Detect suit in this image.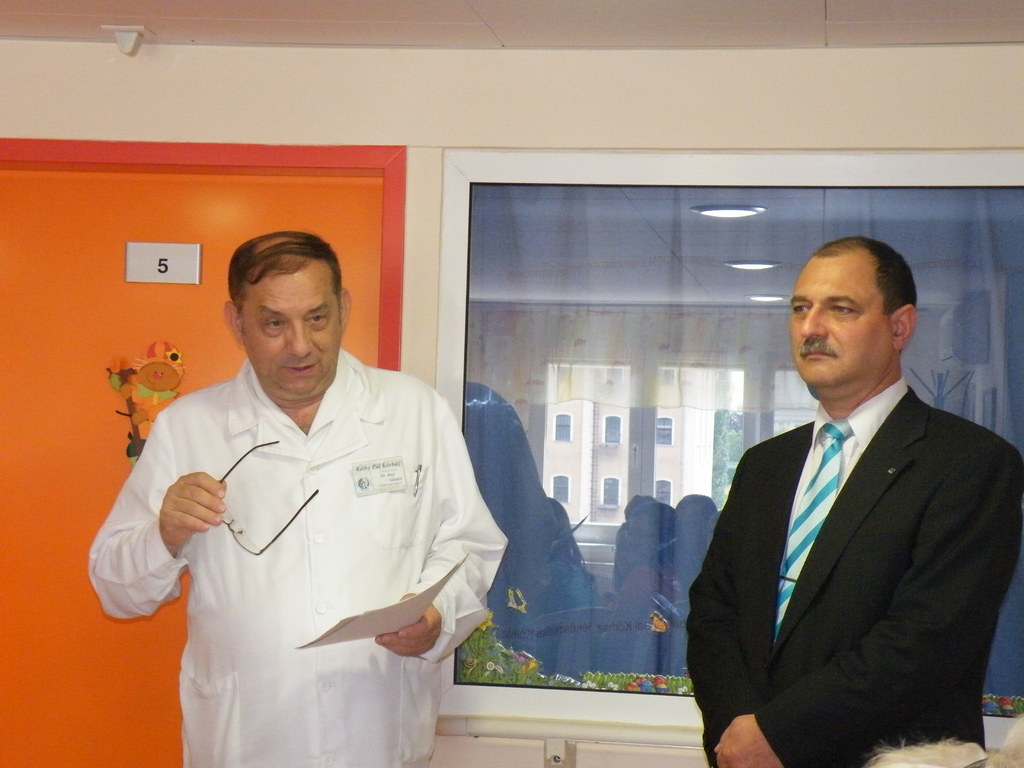
Detection: locate(678, 297, 1019, 767).
